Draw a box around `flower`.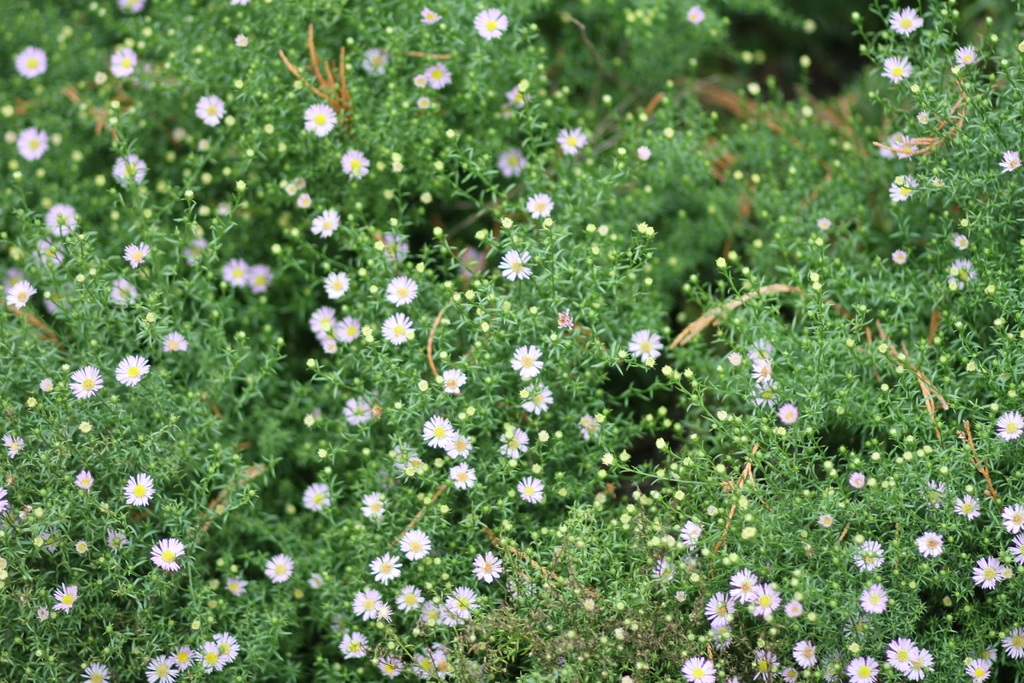
bbox=[385, 276, 420, 307].
